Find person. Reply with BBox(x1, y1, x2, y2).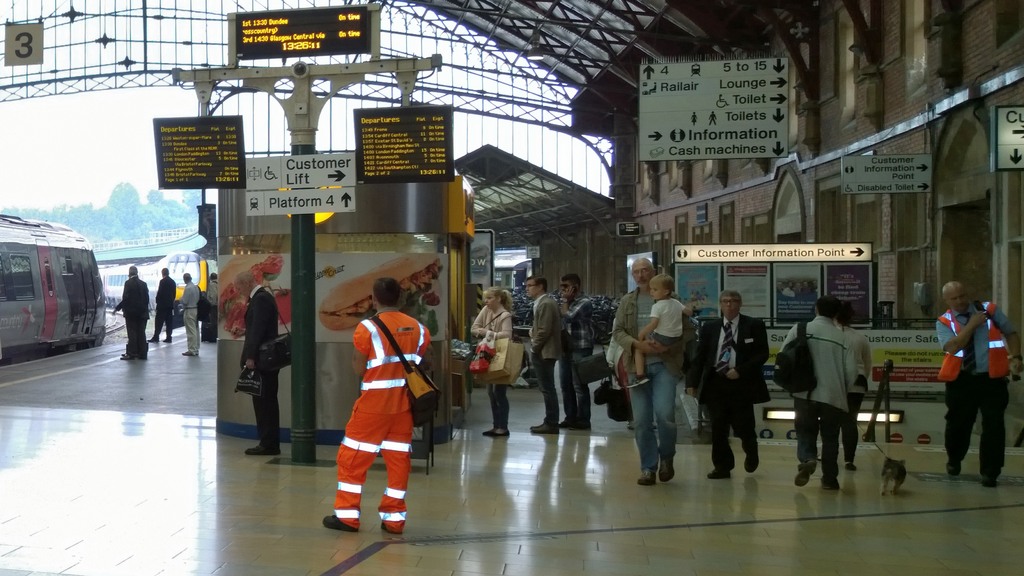
BBox(146, 268, 181, 339).
